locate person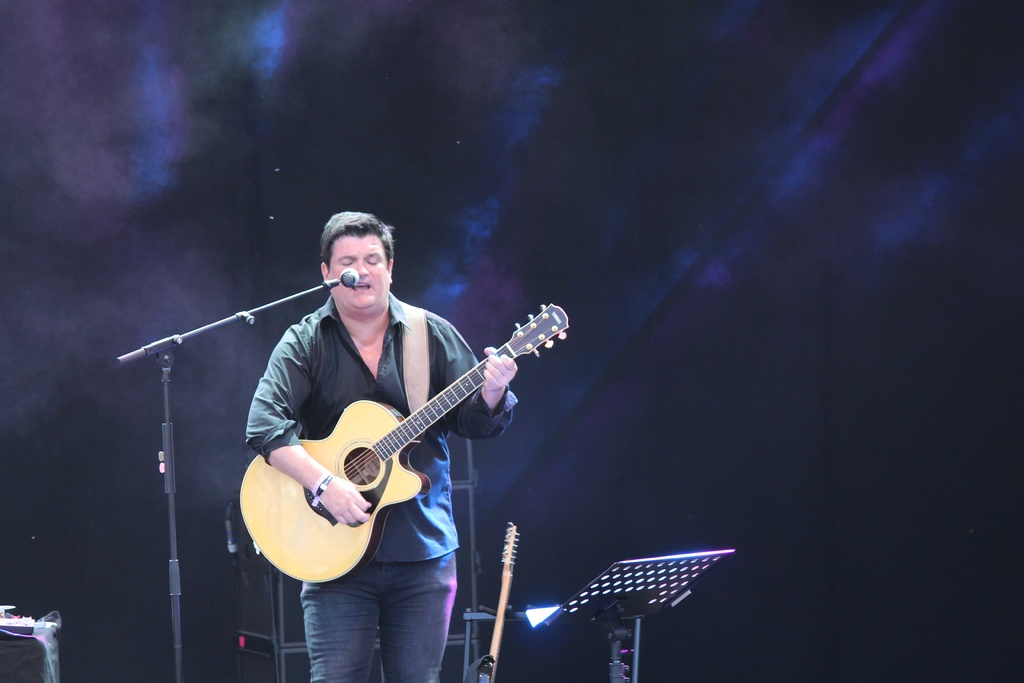
Rect(246, 210, 525, 682)
